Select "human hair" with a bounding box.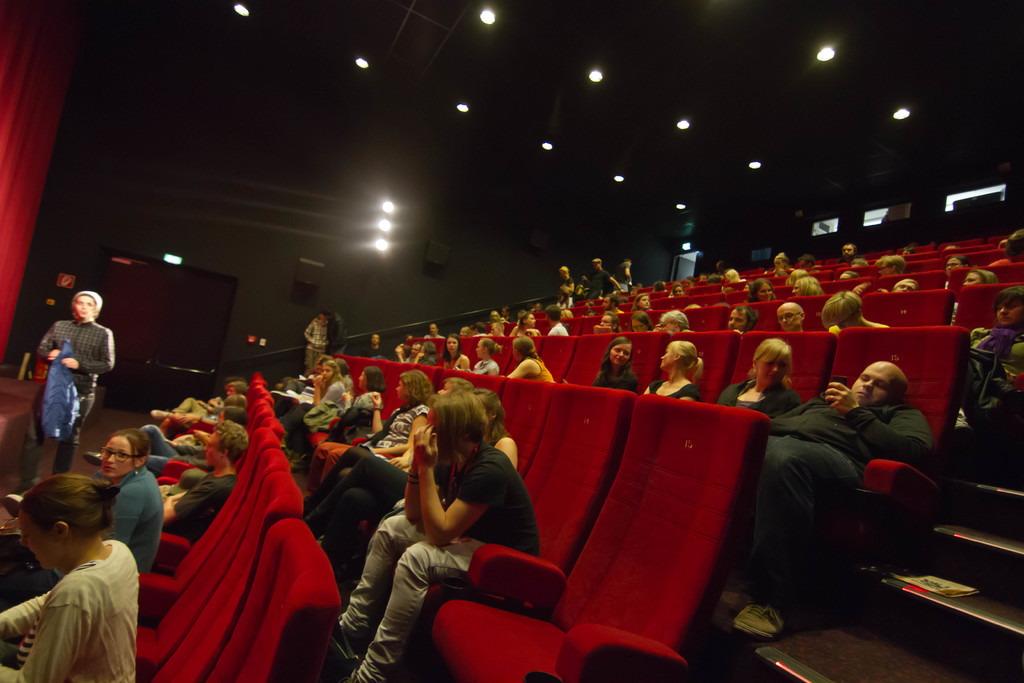
left=904, top=245, right=915, bottom=254.
